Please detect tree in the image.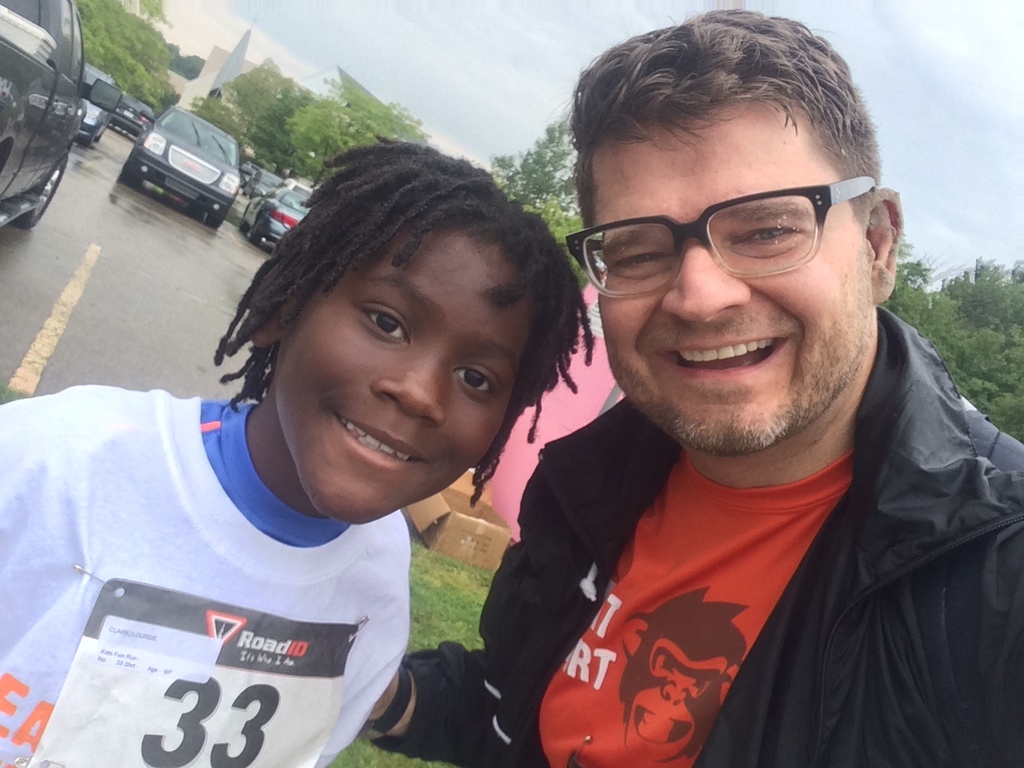
<region>74, 0, 176, 122</region>.
